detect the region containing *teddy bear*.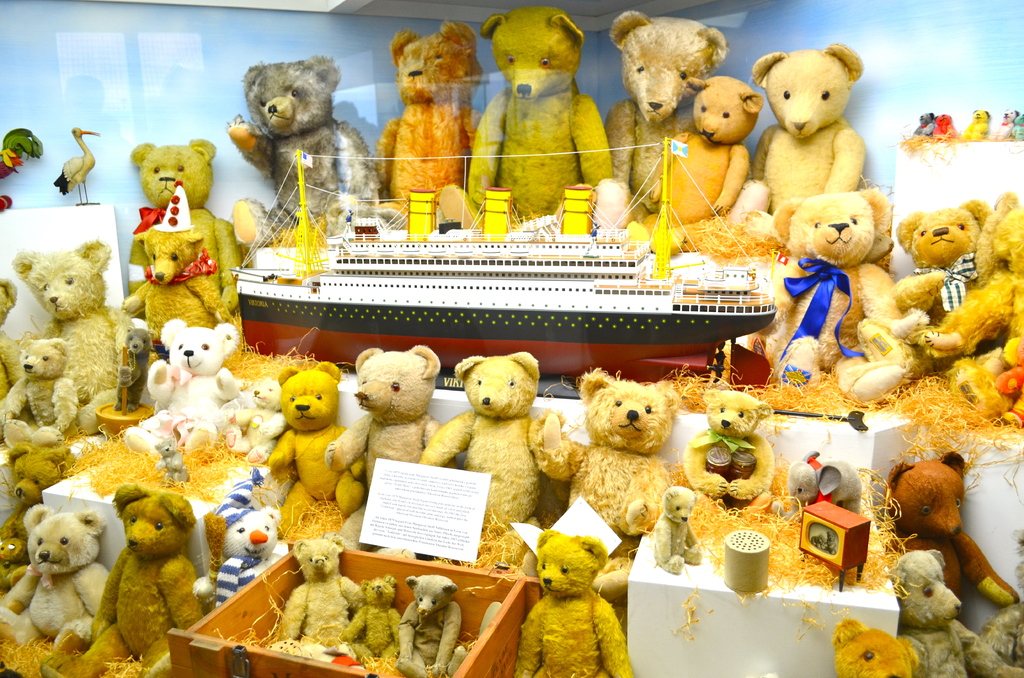
pyautogui.locateOnScreen(273, 535, 365, 652).
